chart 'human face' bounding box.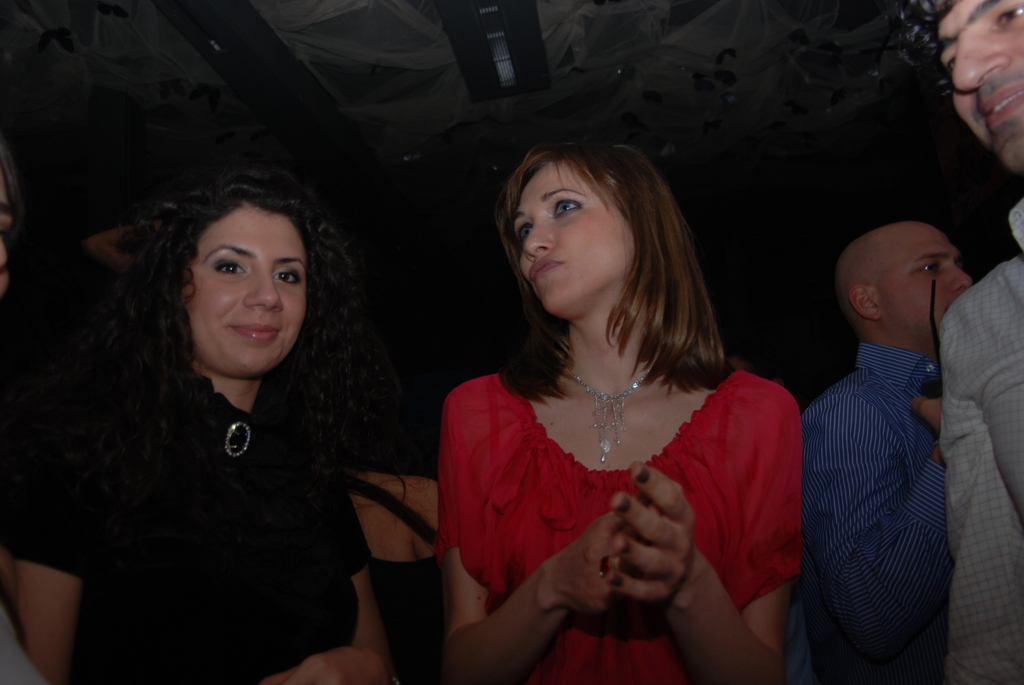
Charted: detection(934, 0, 1023, 168).
